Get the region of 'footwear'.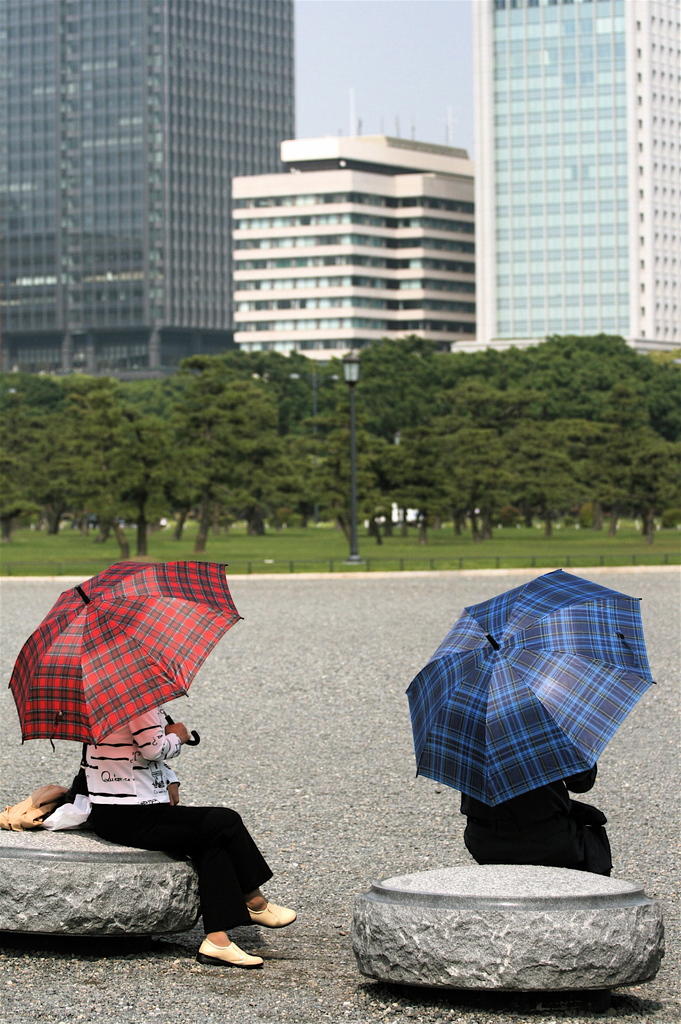
x1=246 y1=897 x2=298 y2=930.
